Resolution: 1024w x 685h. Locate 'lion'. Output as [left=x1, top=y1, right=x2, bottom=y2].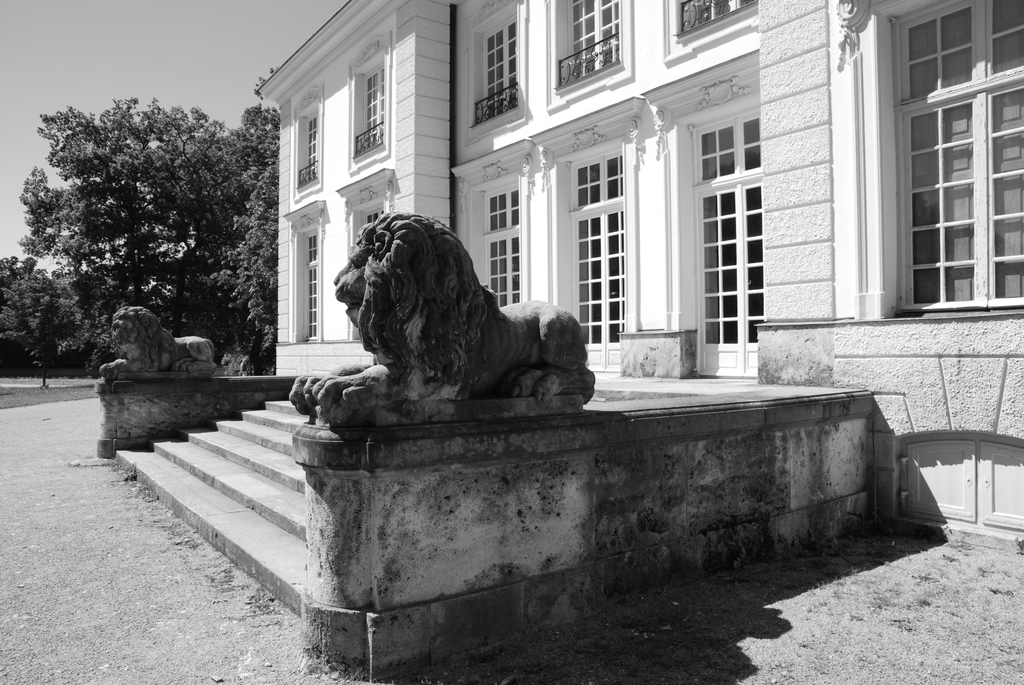
[left=99, top=305, right=218, bottom=374].
